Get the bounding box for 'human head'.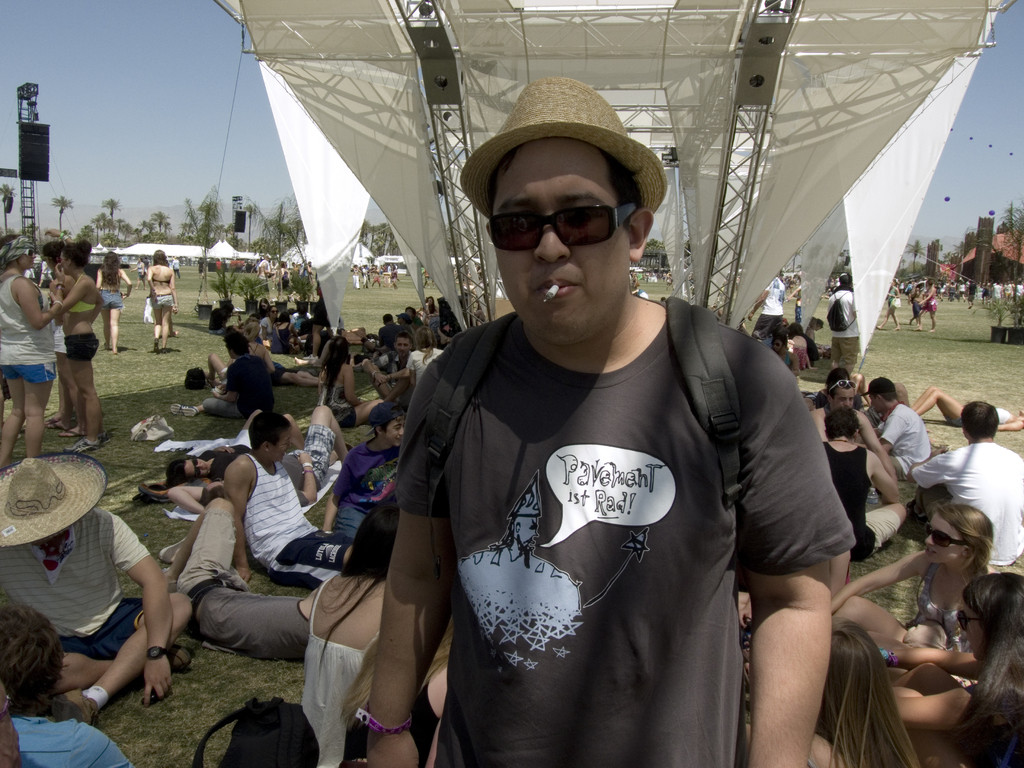
box(351, 492, 394, 577).
